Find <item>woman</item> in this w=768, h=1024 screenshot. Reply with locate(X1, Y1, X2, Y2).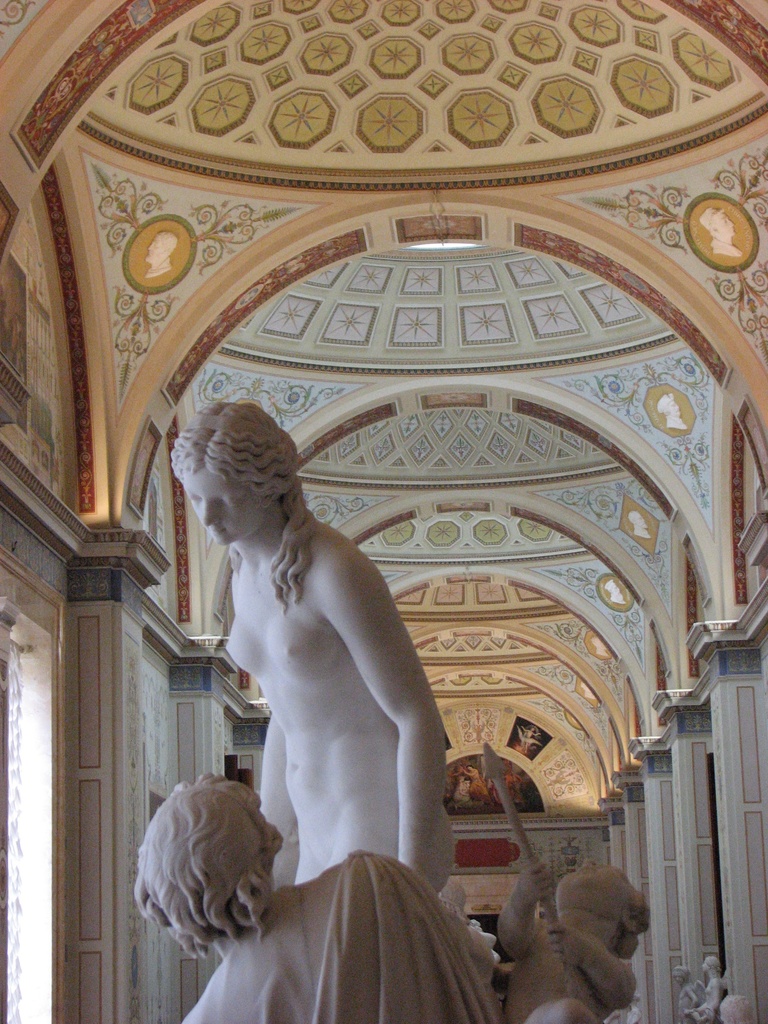
locate(152, 447, 458, 901).
